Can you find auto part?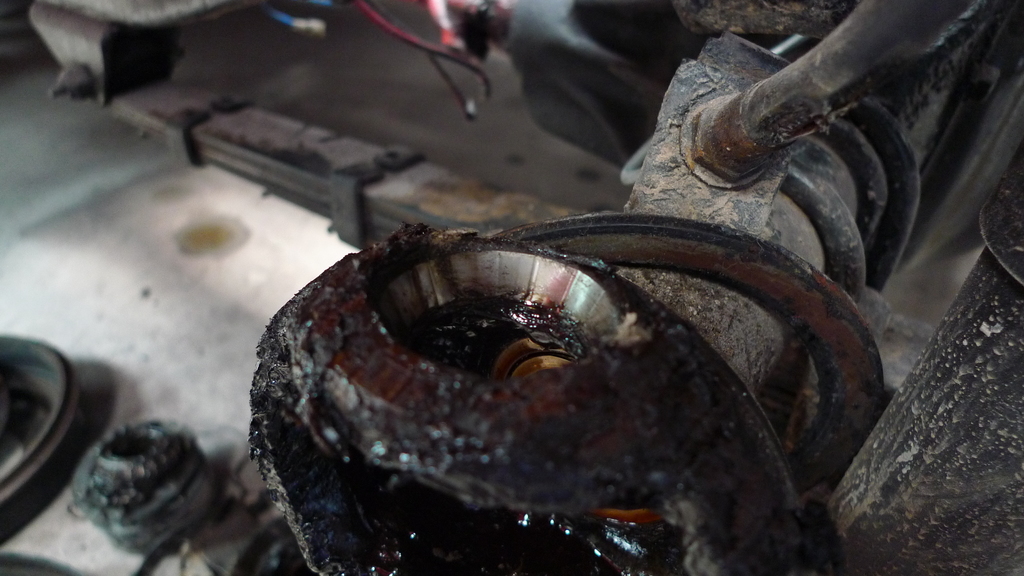
Yes, bounding box: {"left": 16, "top": 0, "right": 940, "bottom": 401}.
